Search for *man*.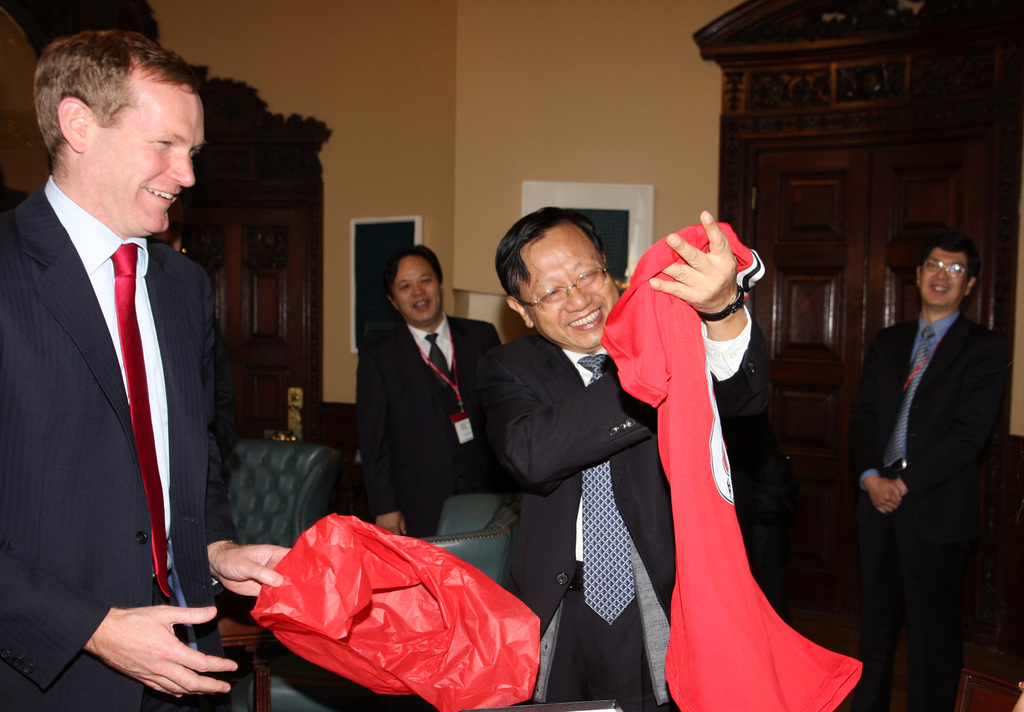
Found at x1=477, y1=210, x2=795, y2=711.
